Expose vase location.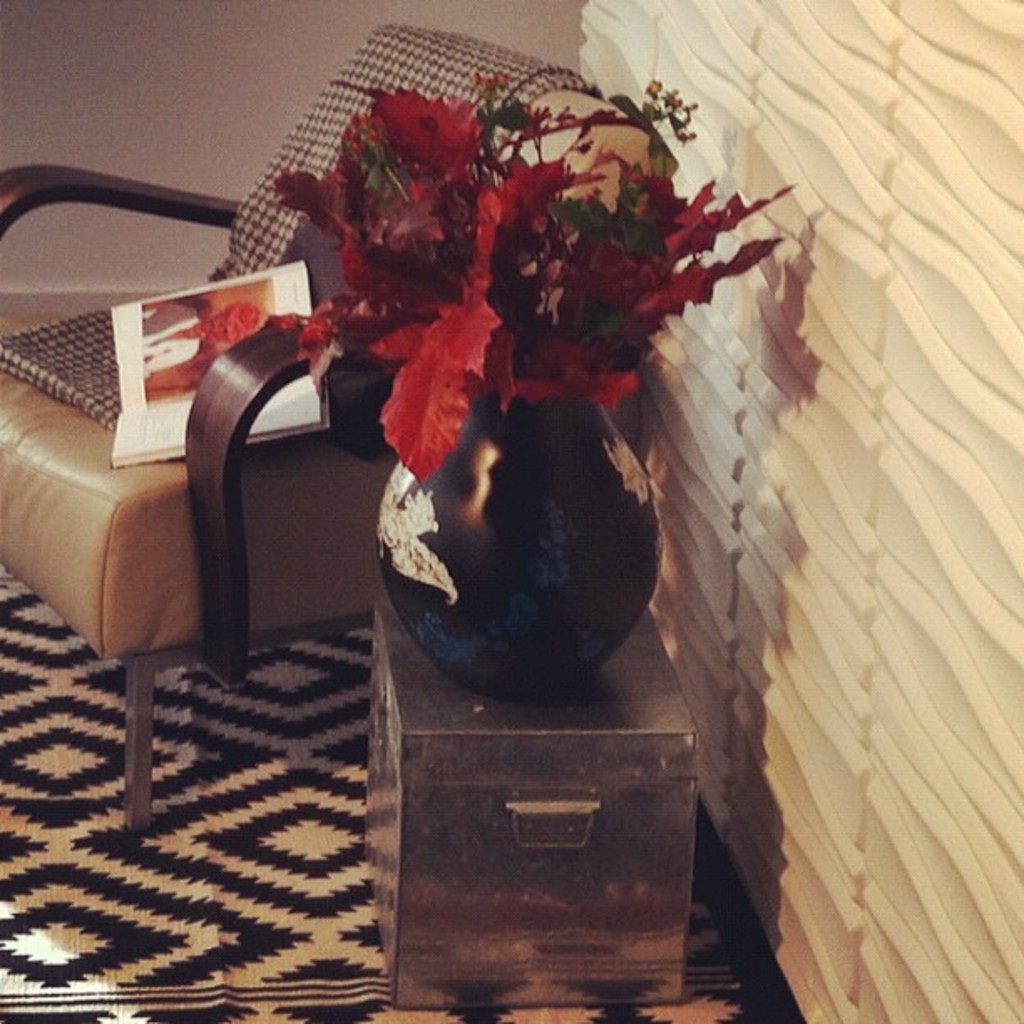
Exposed at BBox(375, 353, 669, 708).
